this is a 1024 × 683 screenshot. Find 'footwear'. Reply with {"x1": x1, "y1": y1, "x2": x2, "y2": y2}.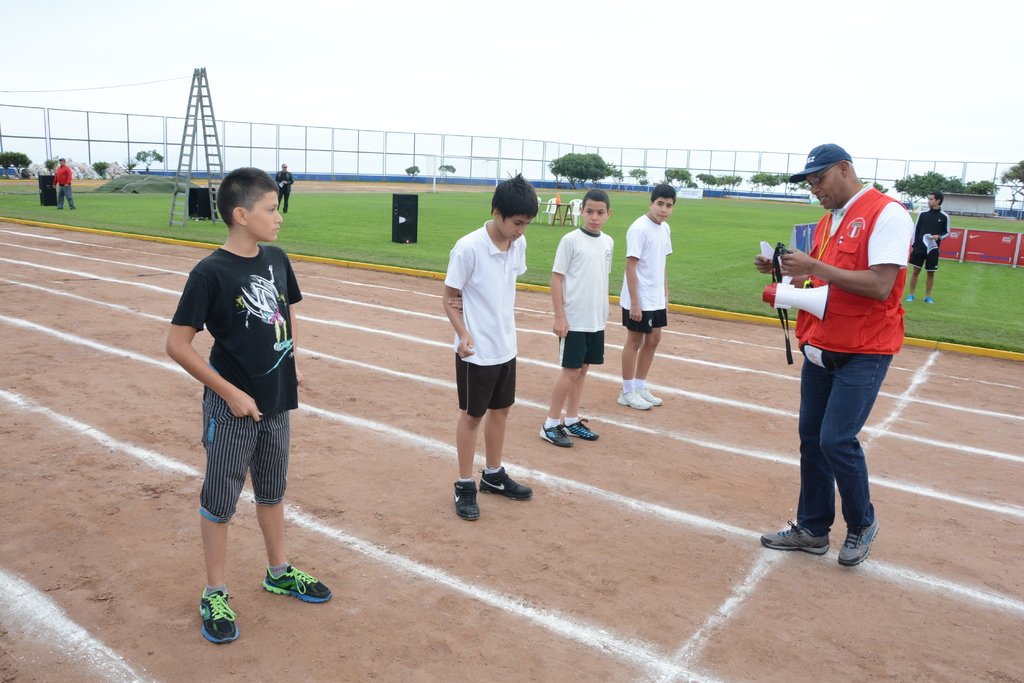
{"x1": 480, "y1": 467, "x2": 534, "y2": 502}.
